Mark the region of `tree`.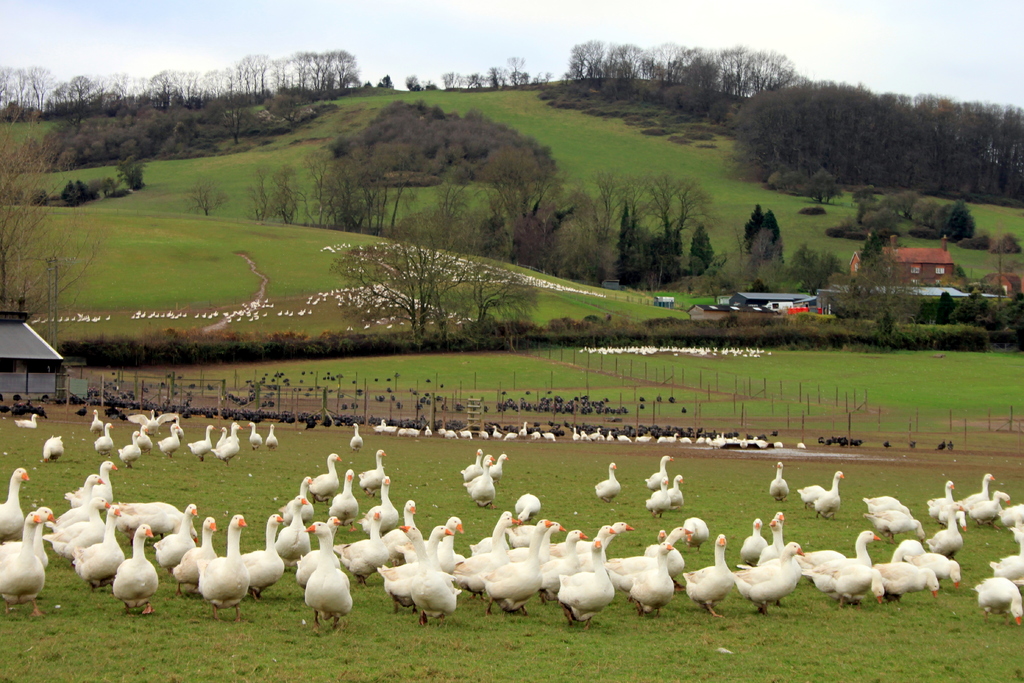
Region: (left=0, top=110, right=101, bottom=320).
